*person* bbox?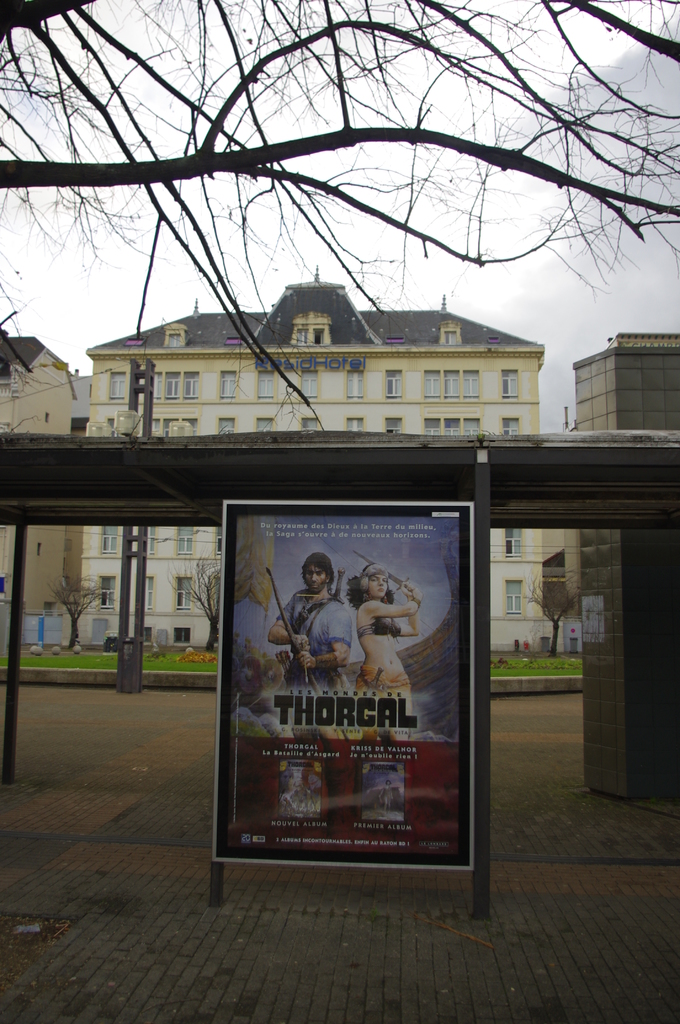
<region>273, 547, 354, 716</region>
